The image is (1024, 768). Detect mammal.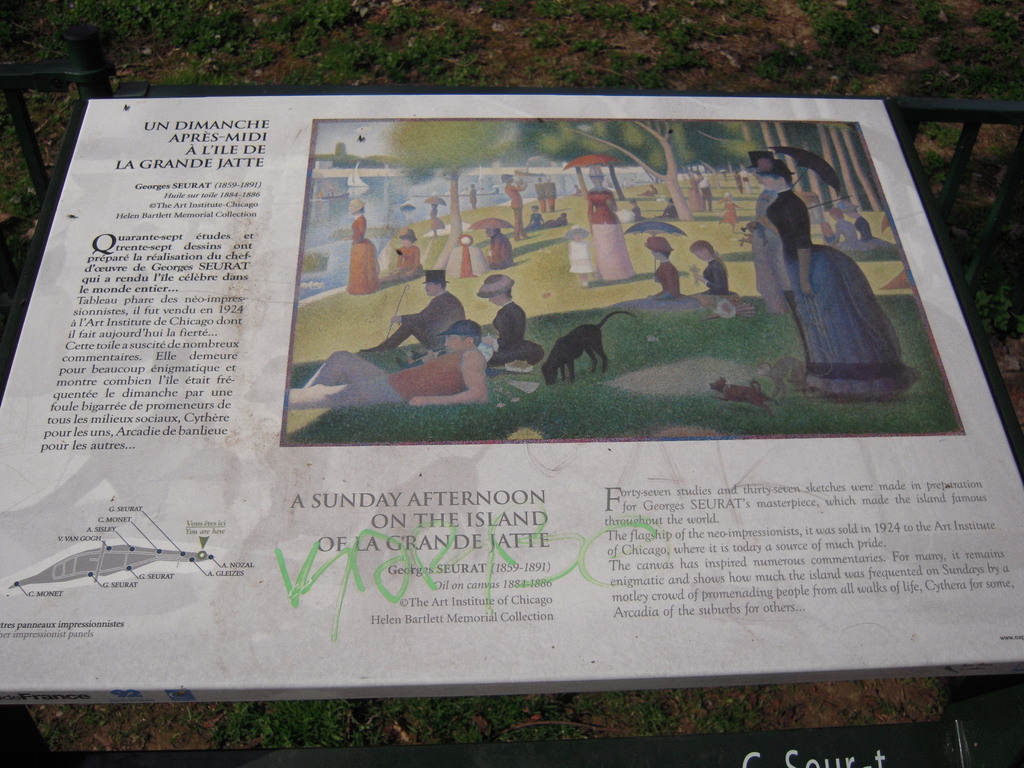
Detection: {"x1": 587, "y1": 166, "x2": 635, "y2": 282}.
